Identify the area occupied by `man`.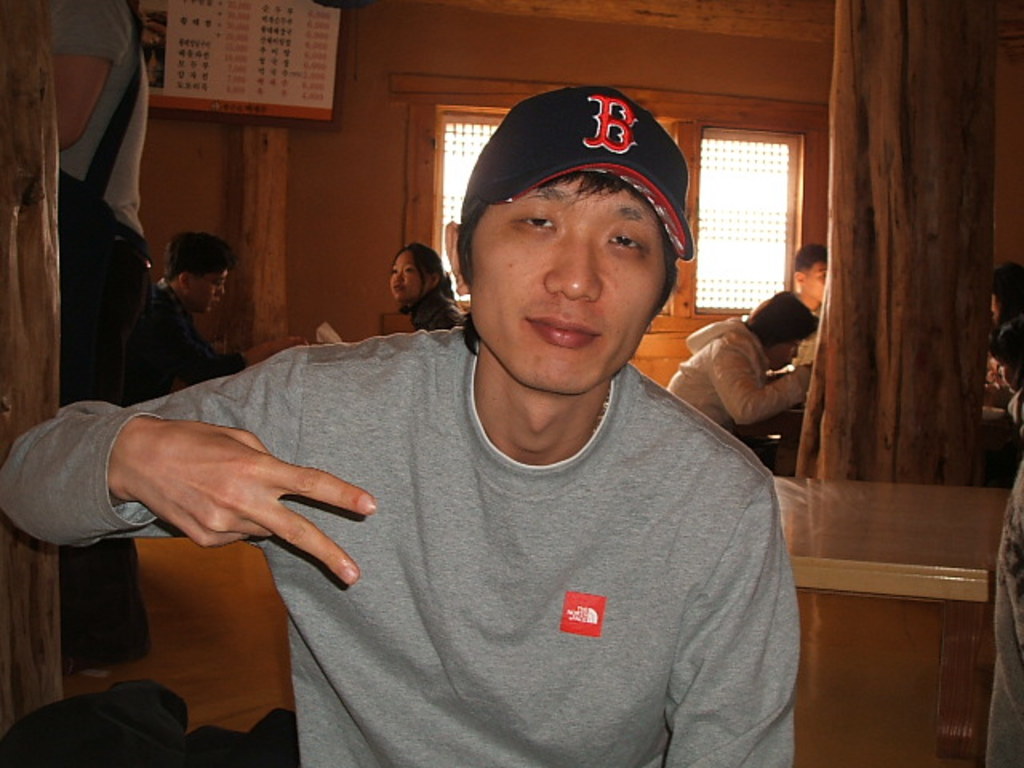
Area: x1=0, y1=80, x2=797, y2=766.
